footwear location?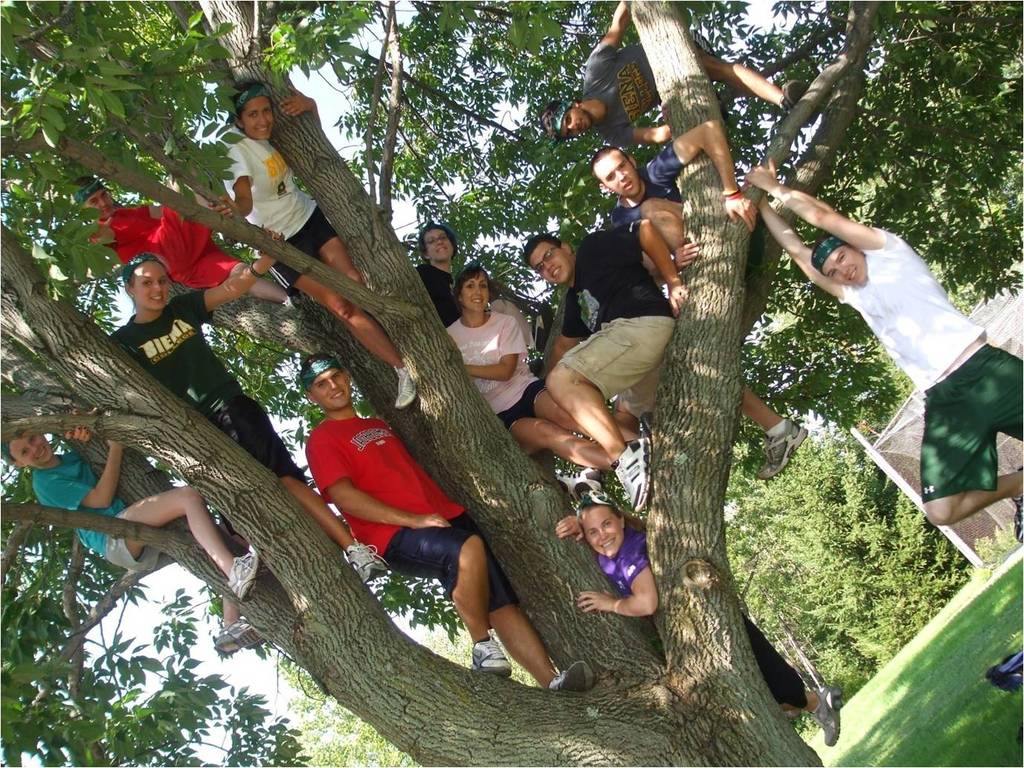
Rect(818, 689, 842, 748)
